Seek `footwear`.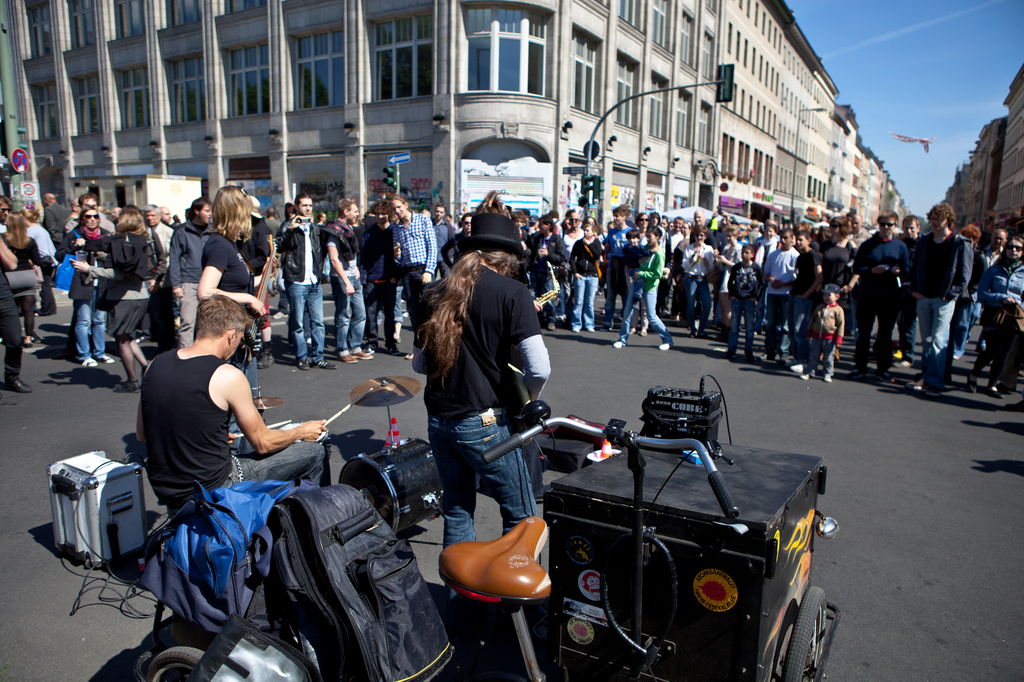
{"x1": 315, "y1": 360, "x2": 336, "y2": 368}.
